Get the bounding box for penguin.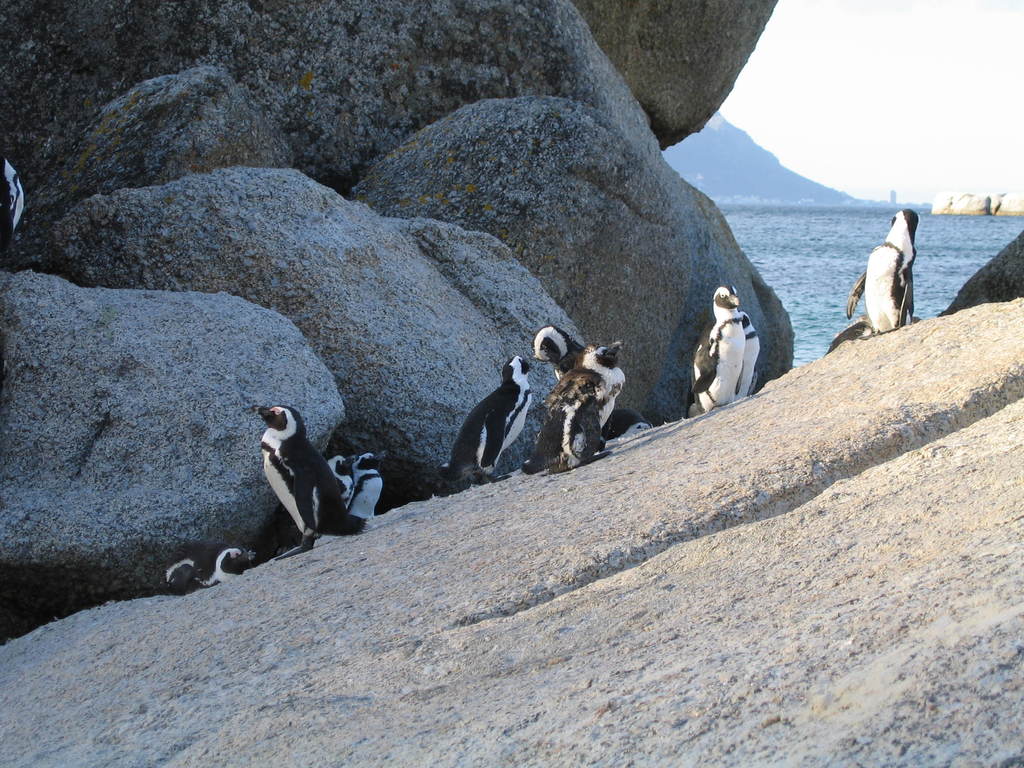
x1=352, y1=447, x2=390, y2=518.
